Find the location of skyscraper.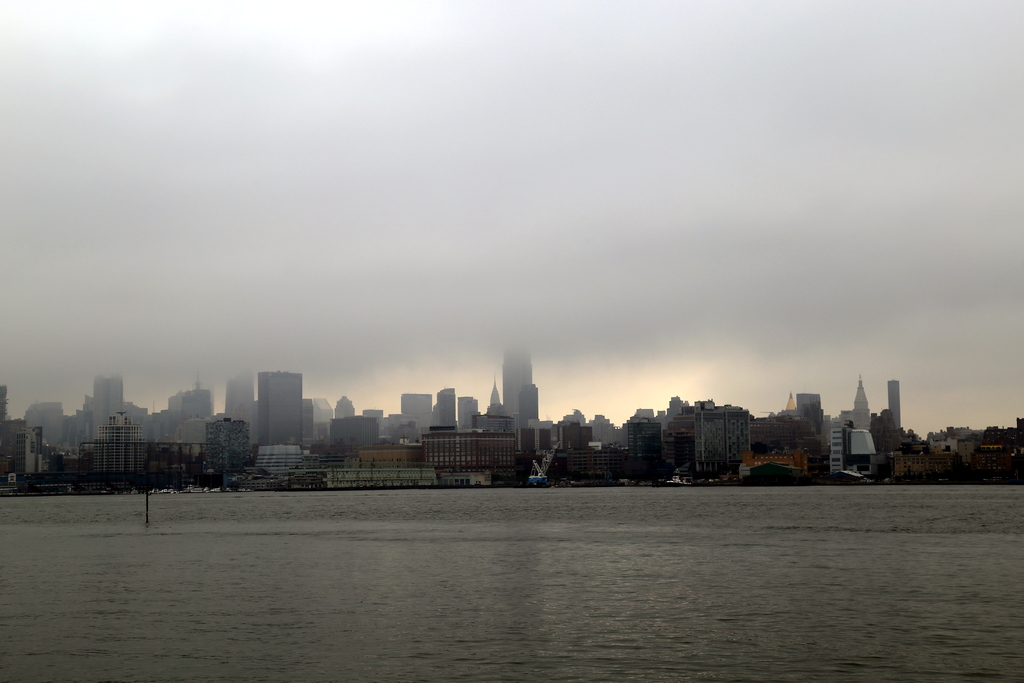
Location: box=[257, 370, 306, 447].
